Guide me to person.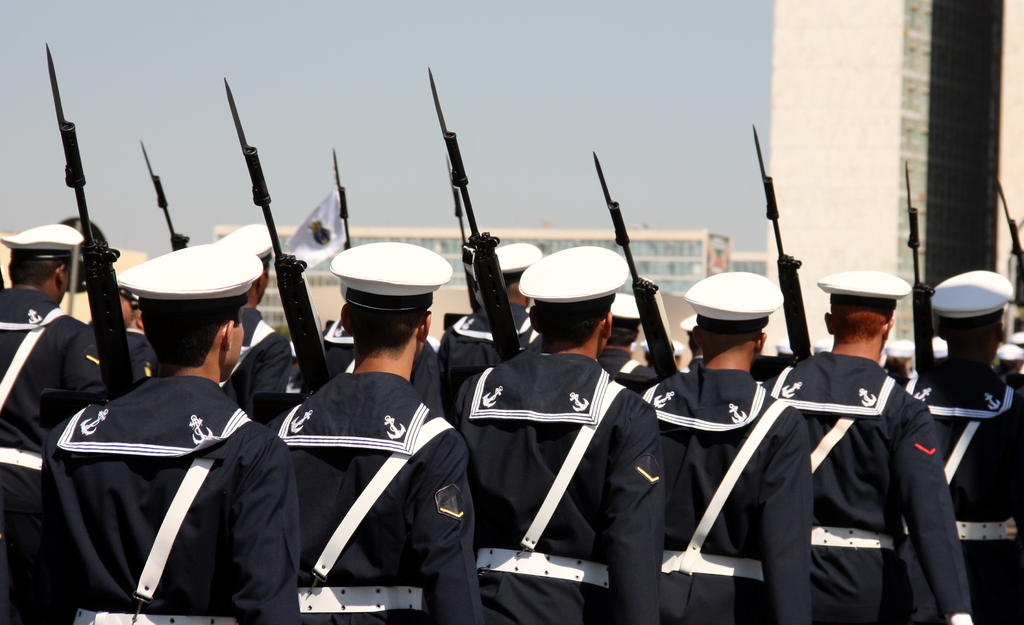
Guidance: bbox(277, 238, 476, 603).
